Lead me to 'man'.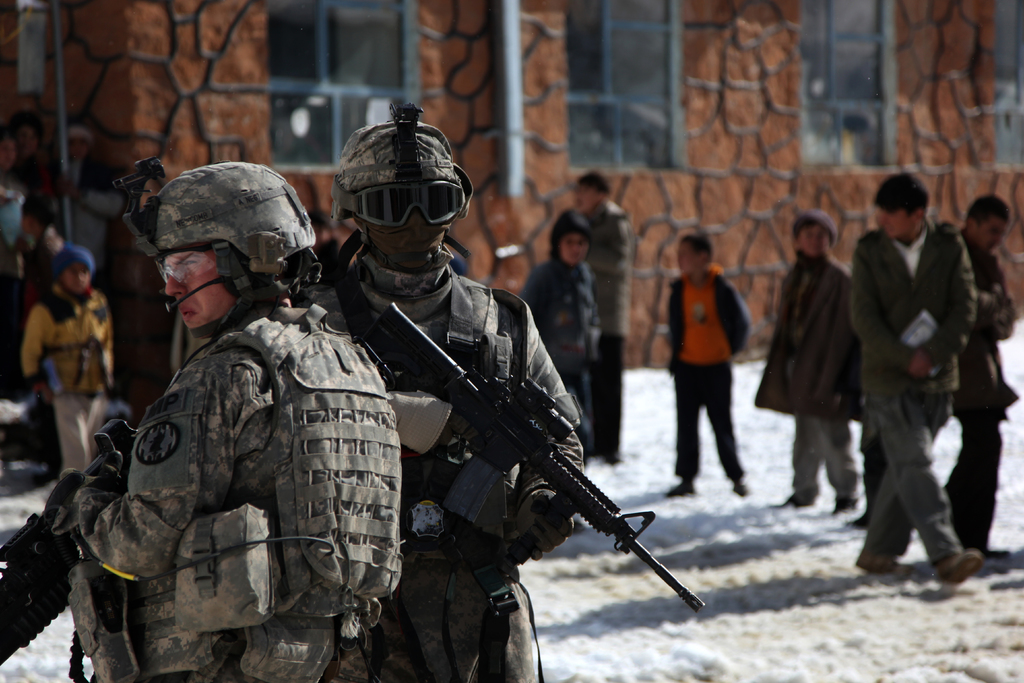
Lead to (x1=321, y1=103, x2=588, y2=682).
